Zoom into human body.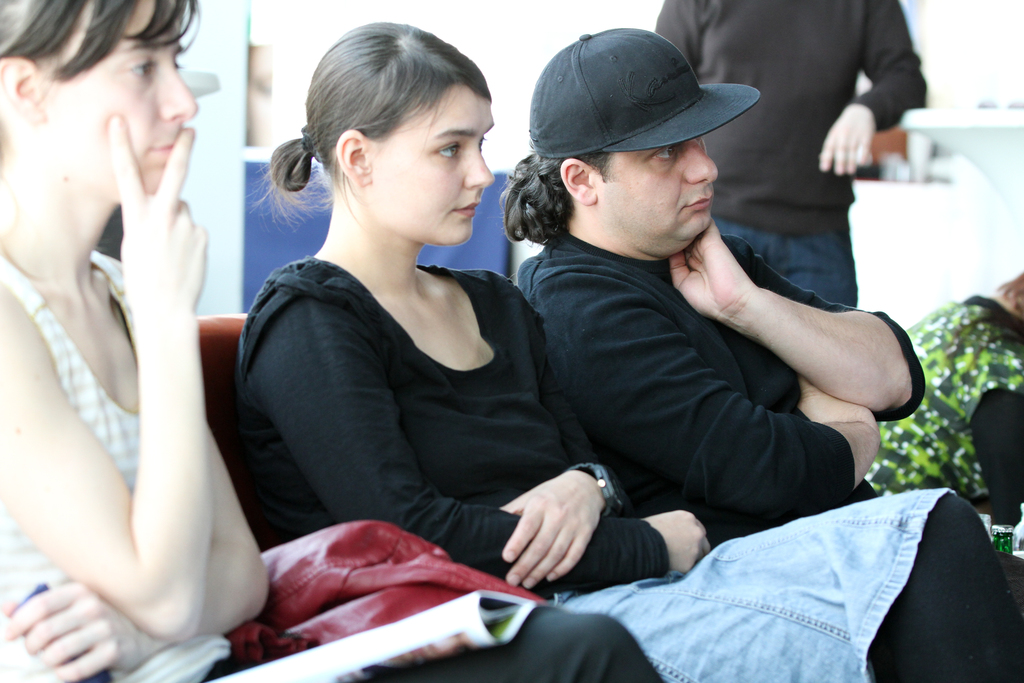
Zoom target: select_region(13, 8, 274, 665).
